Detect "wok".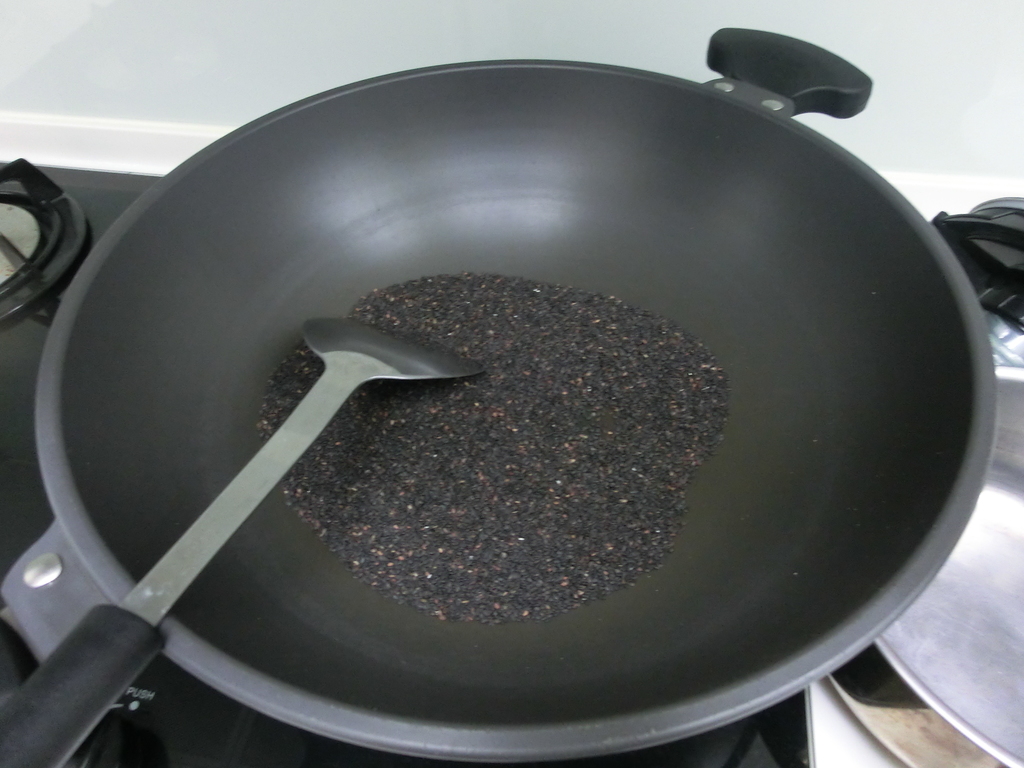
Detected at pyautogui.locateOnScreen(0, 25, 1002, 762).
